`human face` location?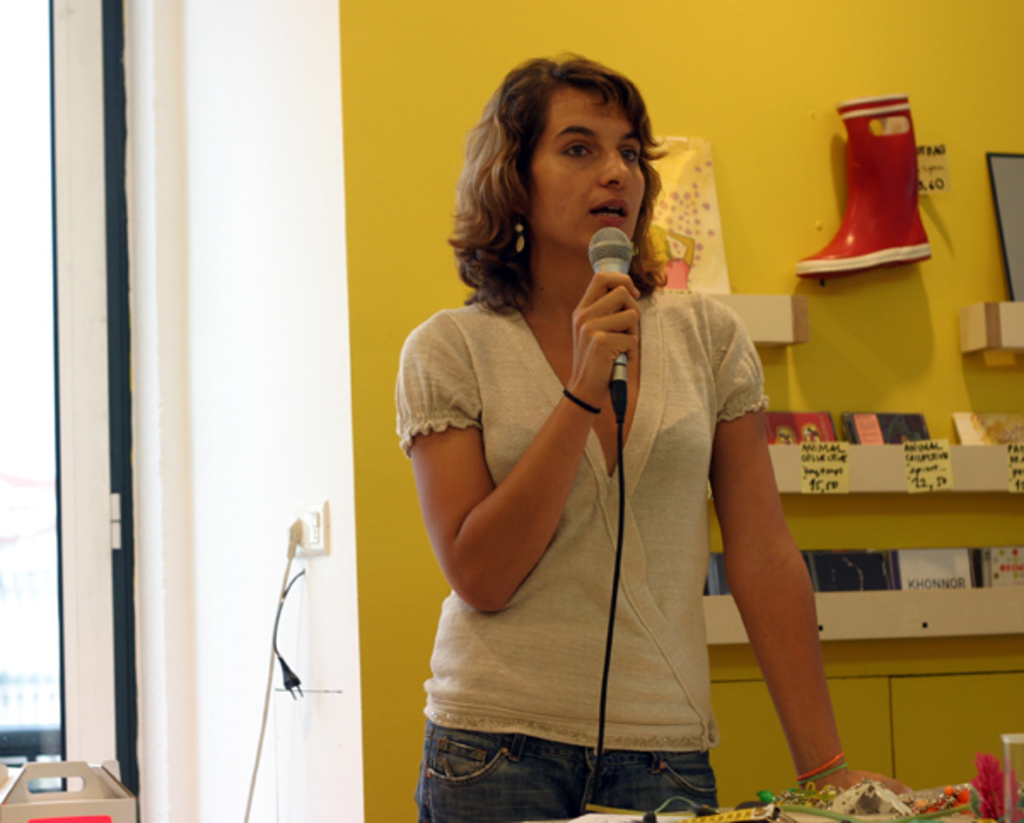
left=531, top=82, right=645, bottom=244
